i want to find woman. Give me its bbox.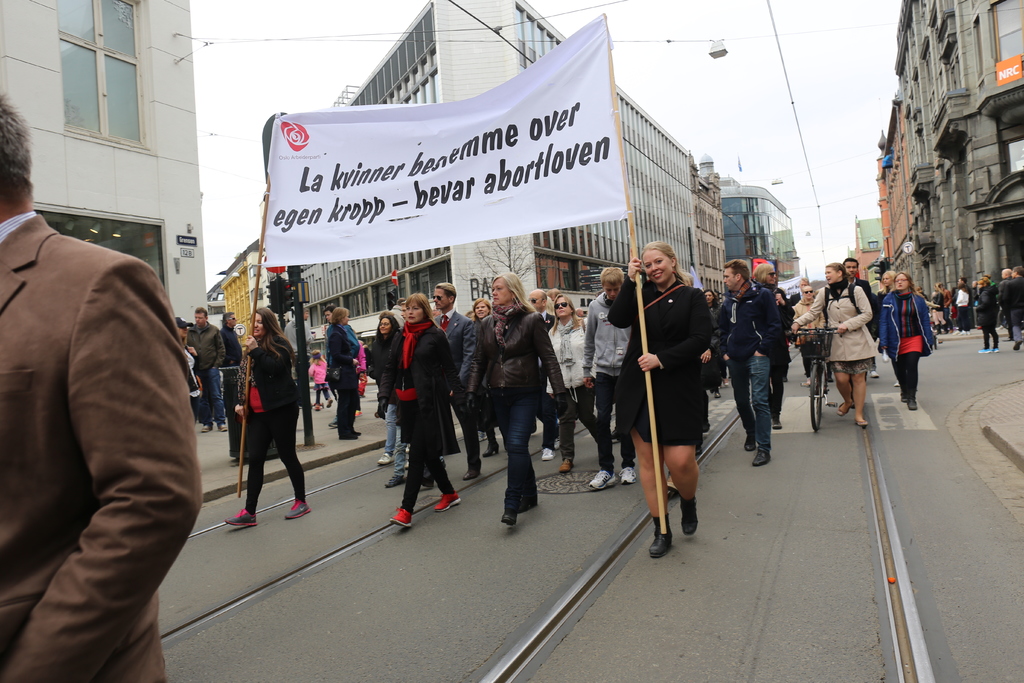
crop(876, 273, 899, 389).
